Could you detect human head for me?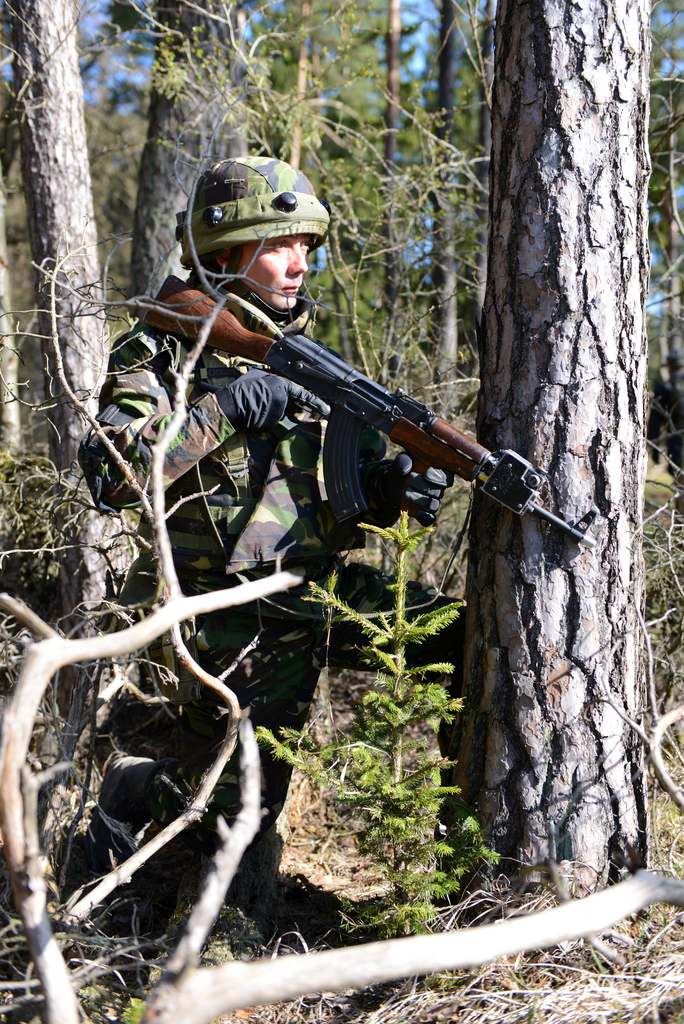
Detection result: (149, 144, 325, 314).
